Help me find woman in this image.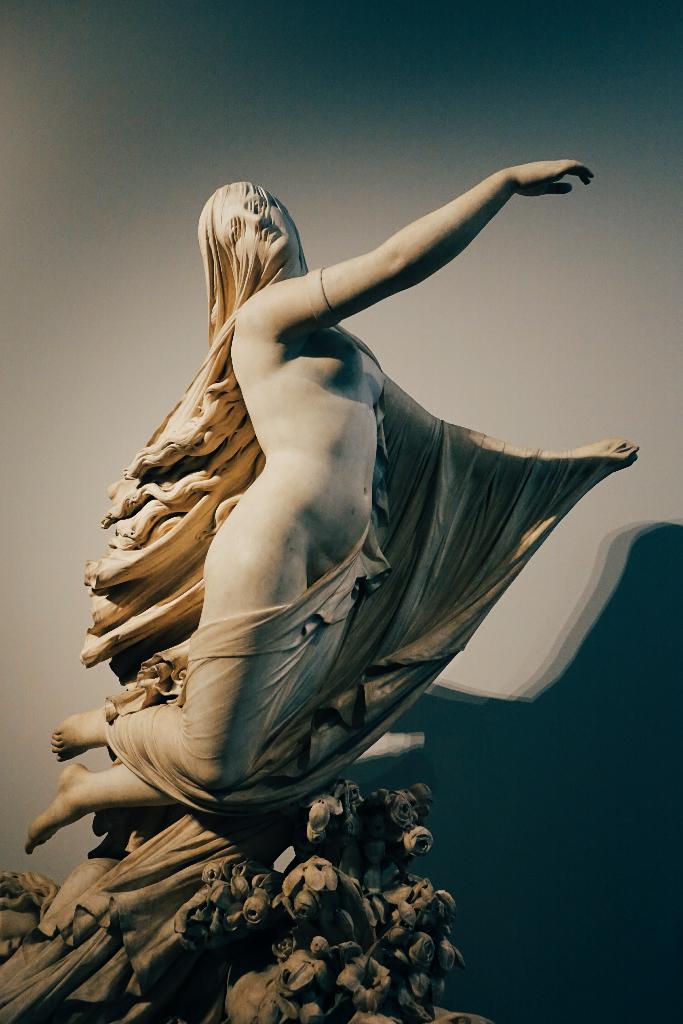
Found it: {"x1": 58, "y1": 113, "x2": 625, "y2": 998}.
